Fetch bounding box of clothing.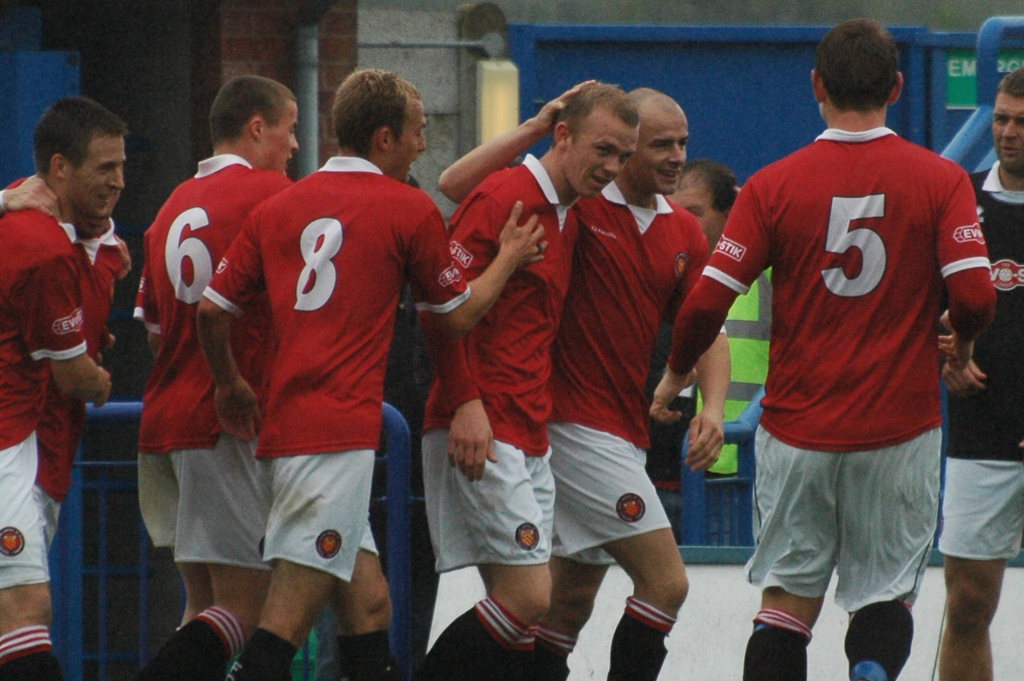
Bbox: region(933, 160, 1023, 562).
